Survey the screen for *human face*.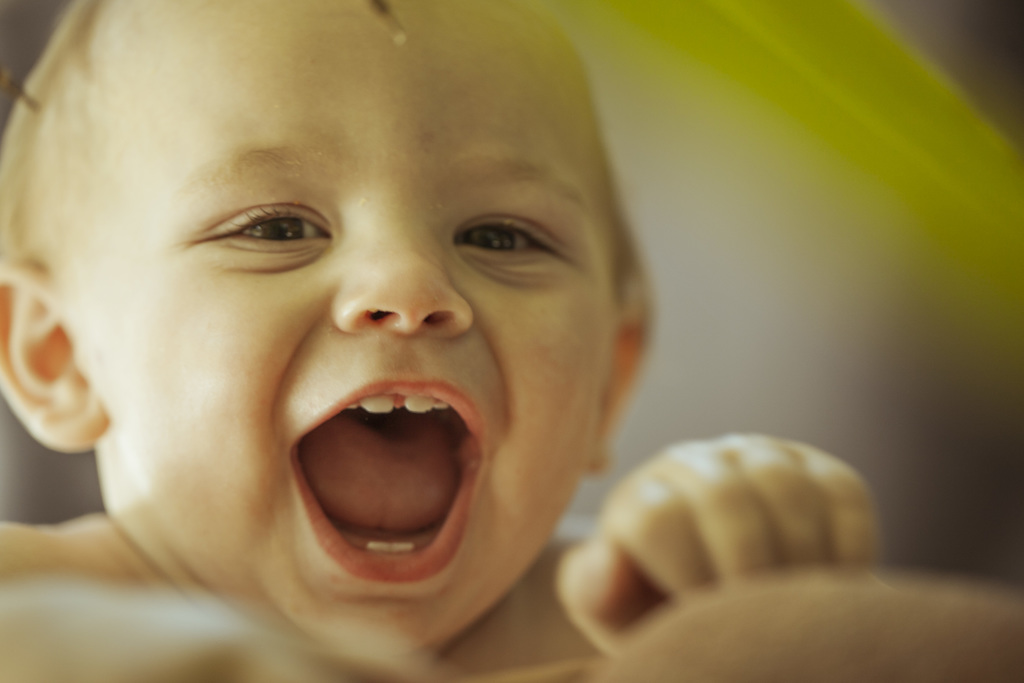
Survey found: x1=48, y1=0, x2=620, y2=661.
